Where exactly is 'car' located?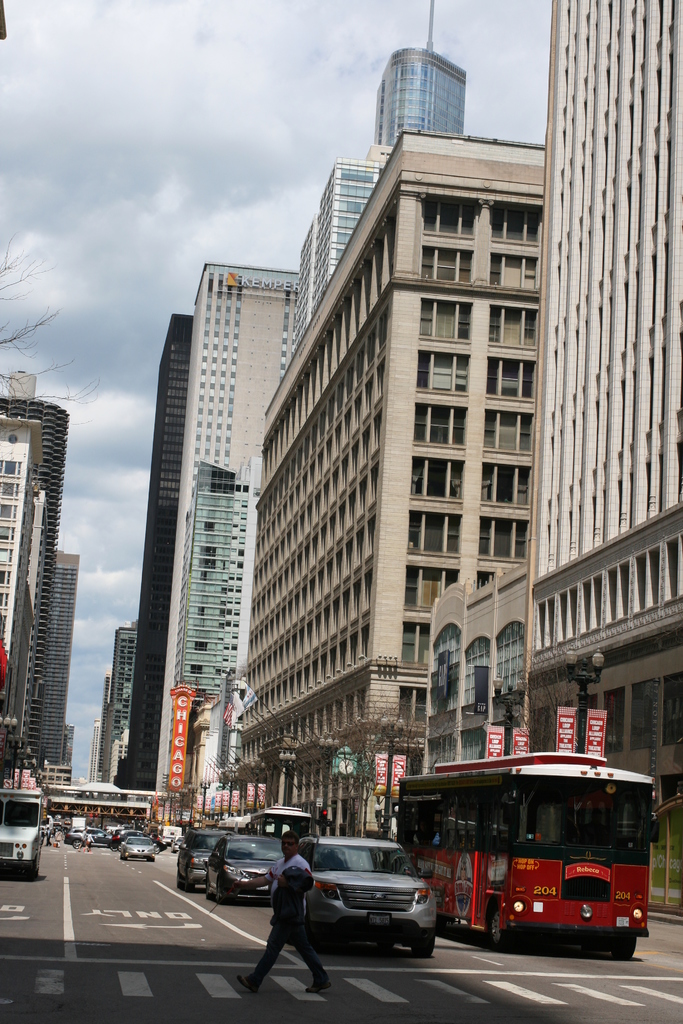
Its bounding box is bbox=[181, 829, 233, 888].
